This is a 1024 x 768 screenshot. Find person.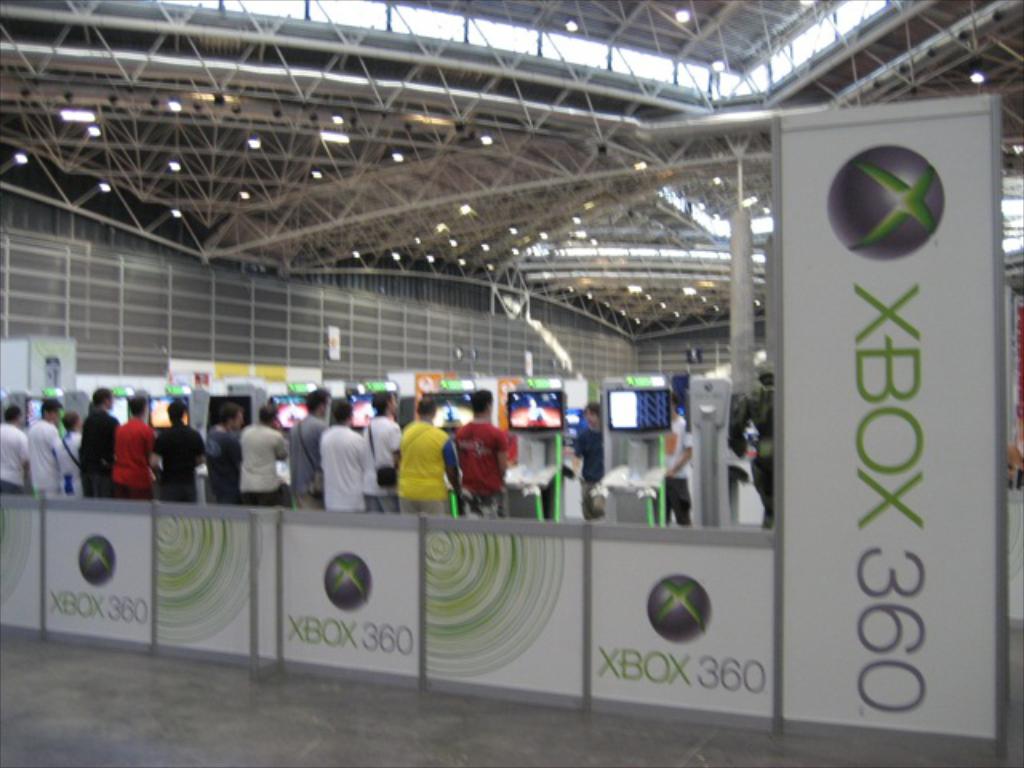
Bounding box: bbox(659, 395, 690, 525).
